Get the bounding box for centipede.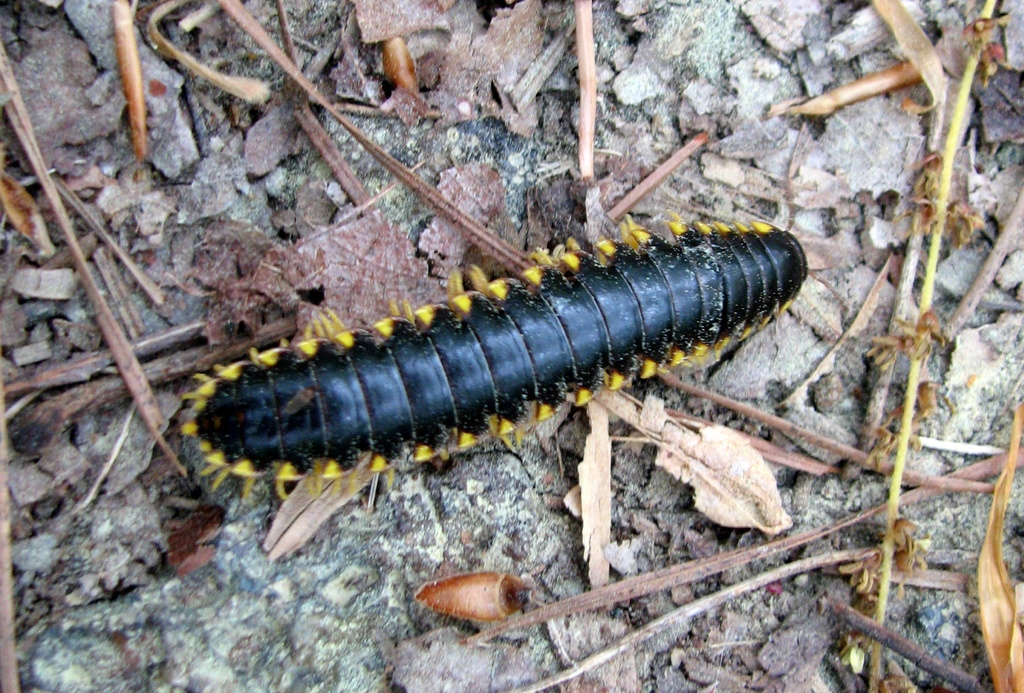
Rect(173, 213, 811, 500).
